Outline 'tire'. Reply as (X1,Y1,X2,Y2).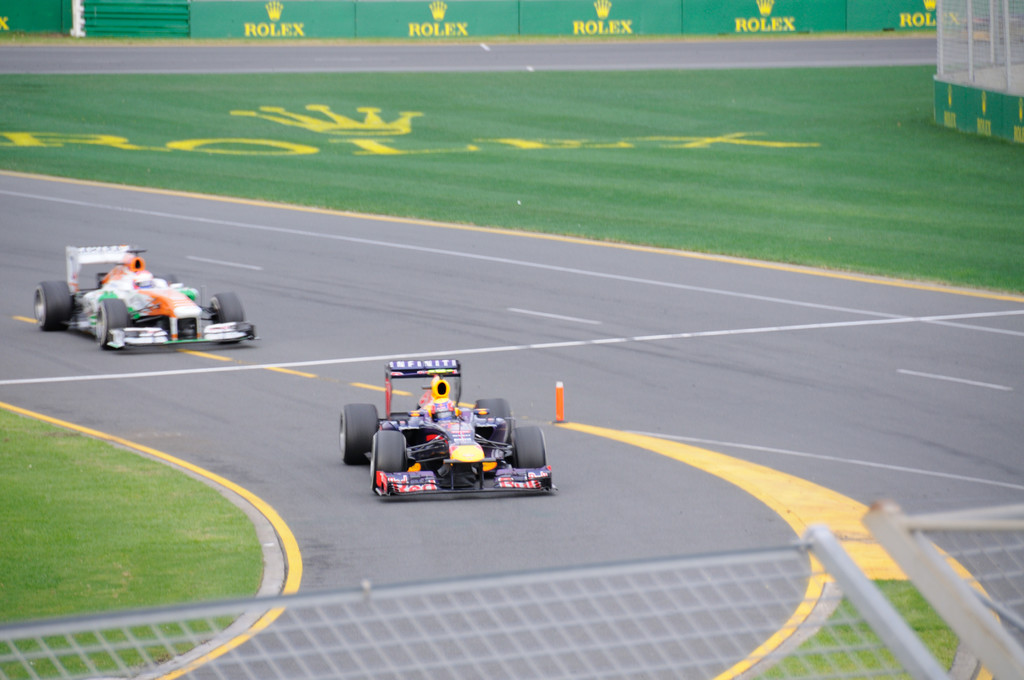
(207,287,248,329).
